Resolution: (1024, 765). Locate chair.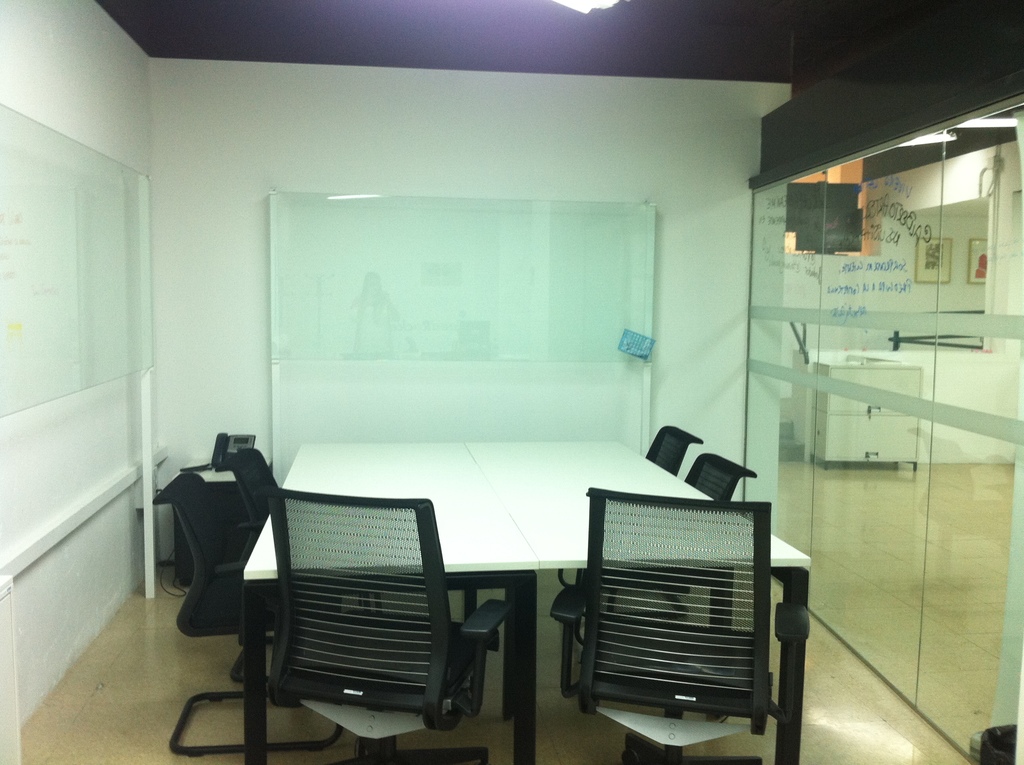
[x1=540, y1=493, x2=811, y2=764].
